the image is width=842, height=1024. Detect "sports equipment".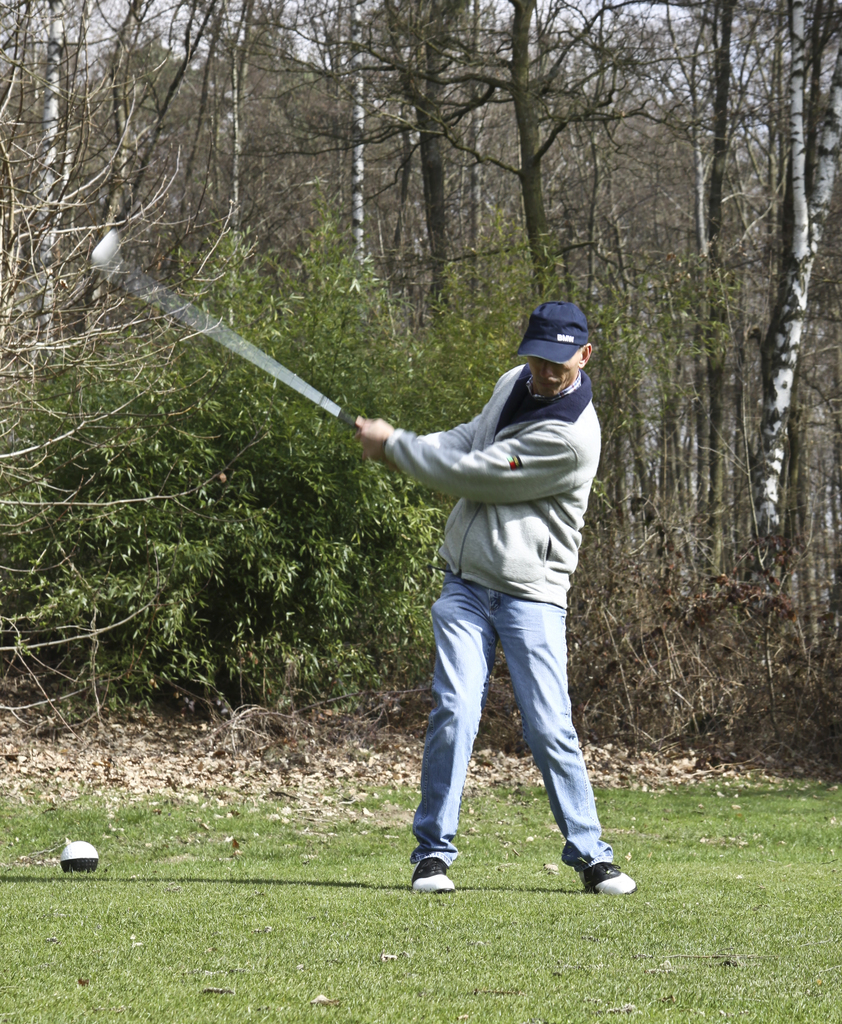
Detection: x1=95, y1=232, x2=366, y2=433.
